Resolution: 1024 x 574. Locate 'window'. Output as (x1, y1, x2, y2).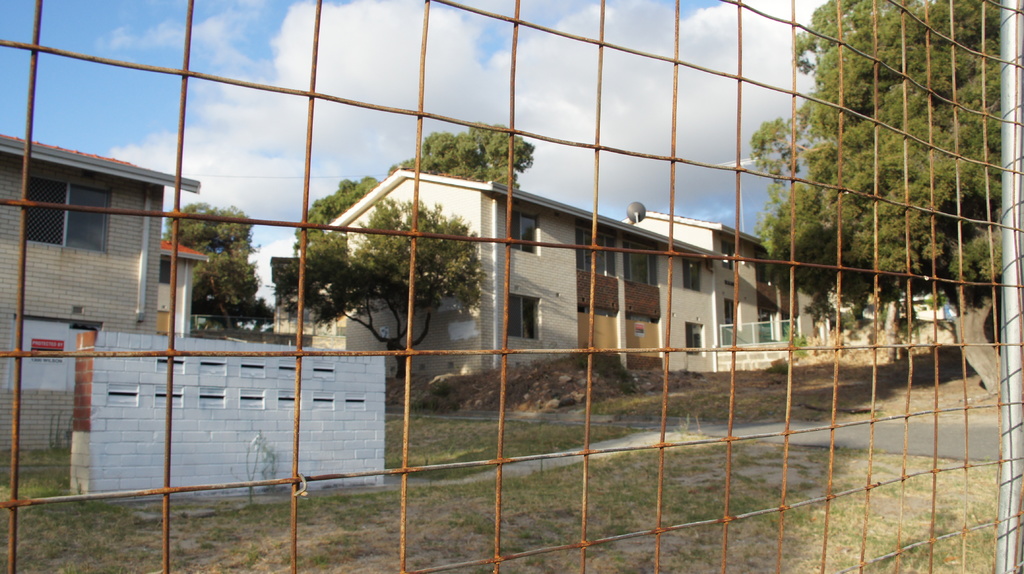
(682, 259, 705, 294).
